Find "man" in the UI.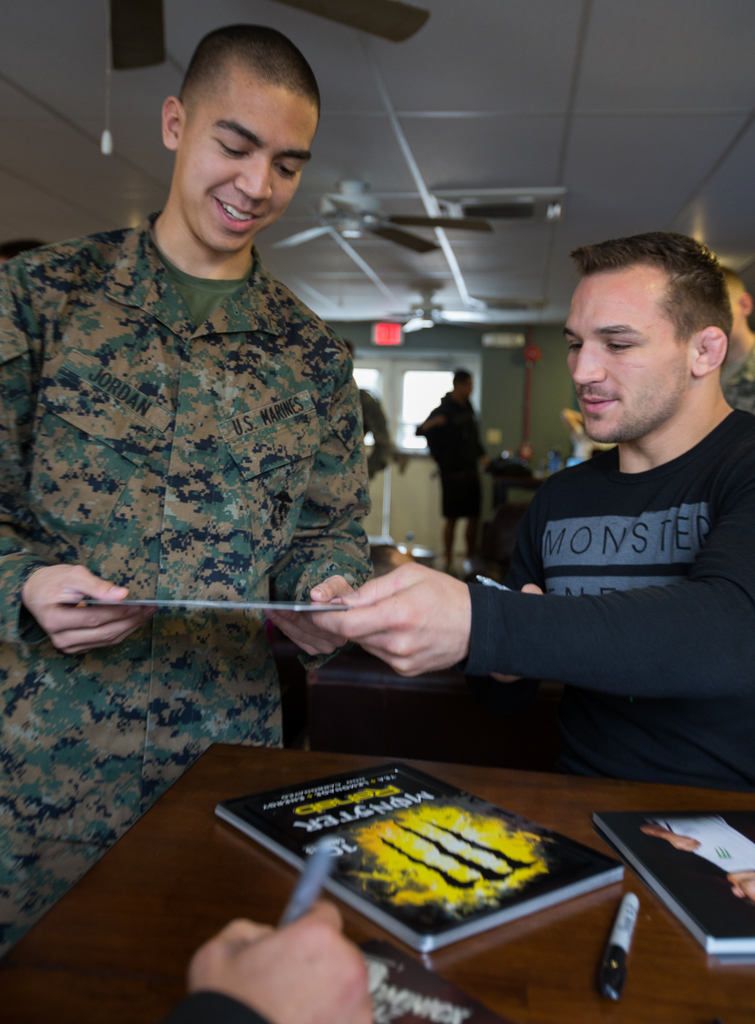
UI element at 305, 234, 754, 790.
